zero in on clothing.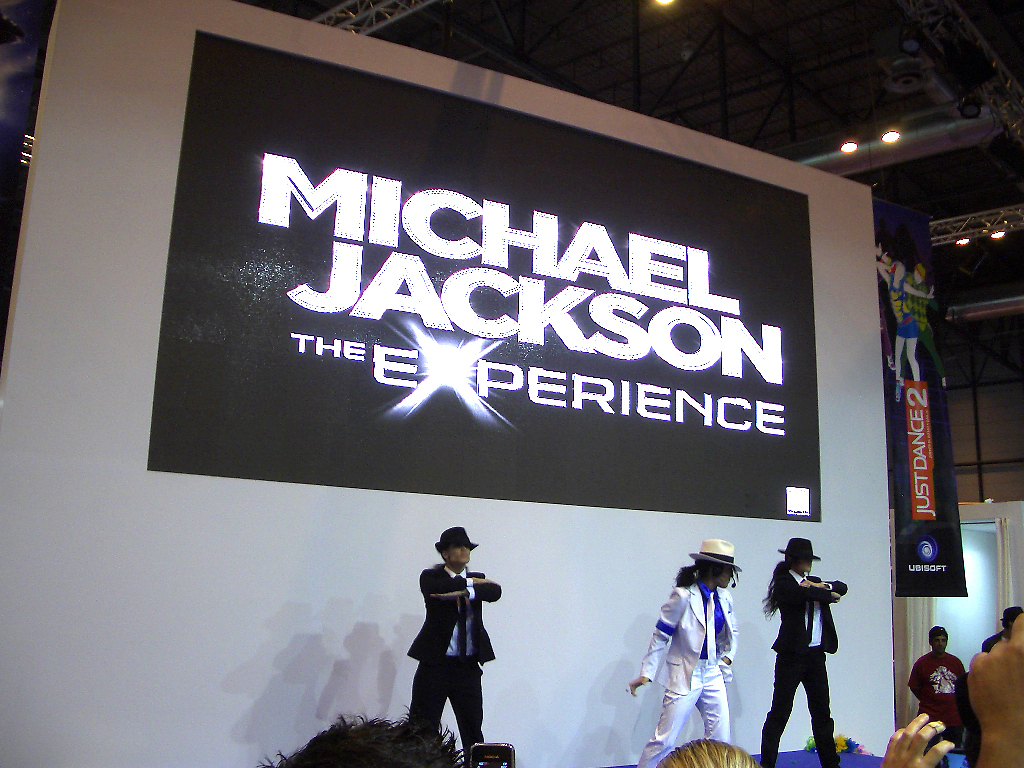
Zeroed in: {"x1": 639, "y1": 574, "x2": 726, "y2": 764}.
